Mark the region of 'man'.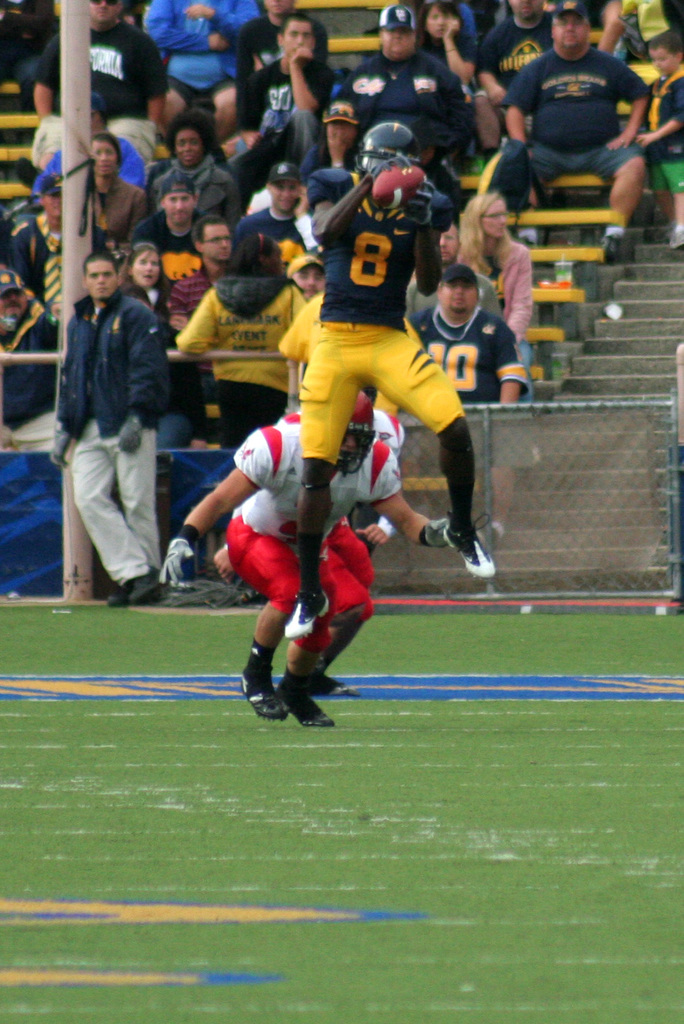
Region: x1=211 y1=396 x2=406 y2=673.
